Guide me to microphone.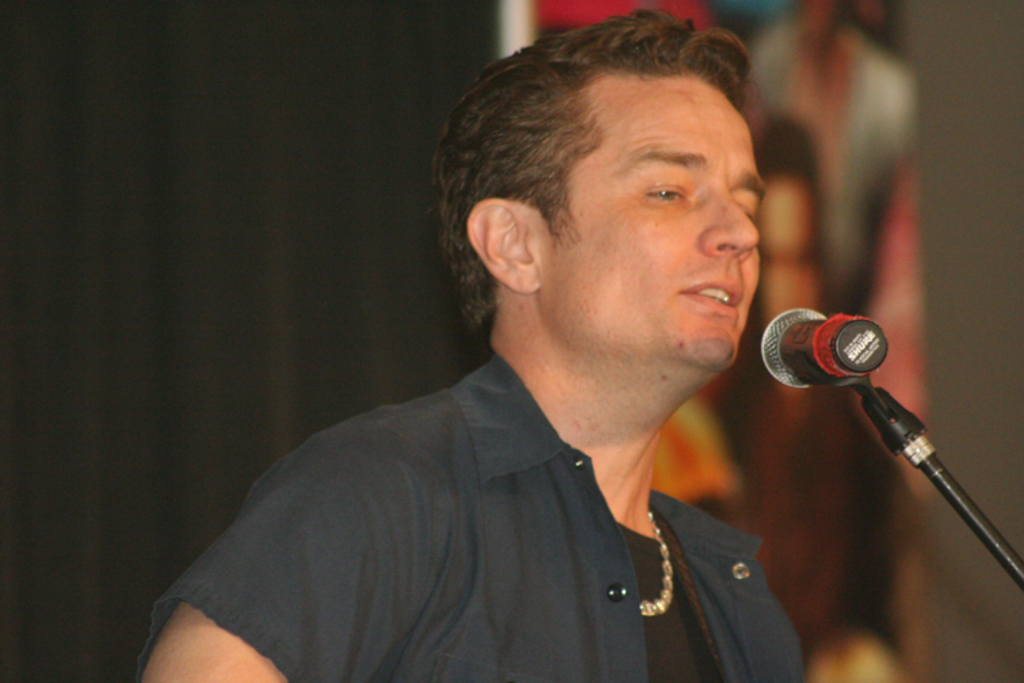
Guidance: 759, 306, 887, 392.
